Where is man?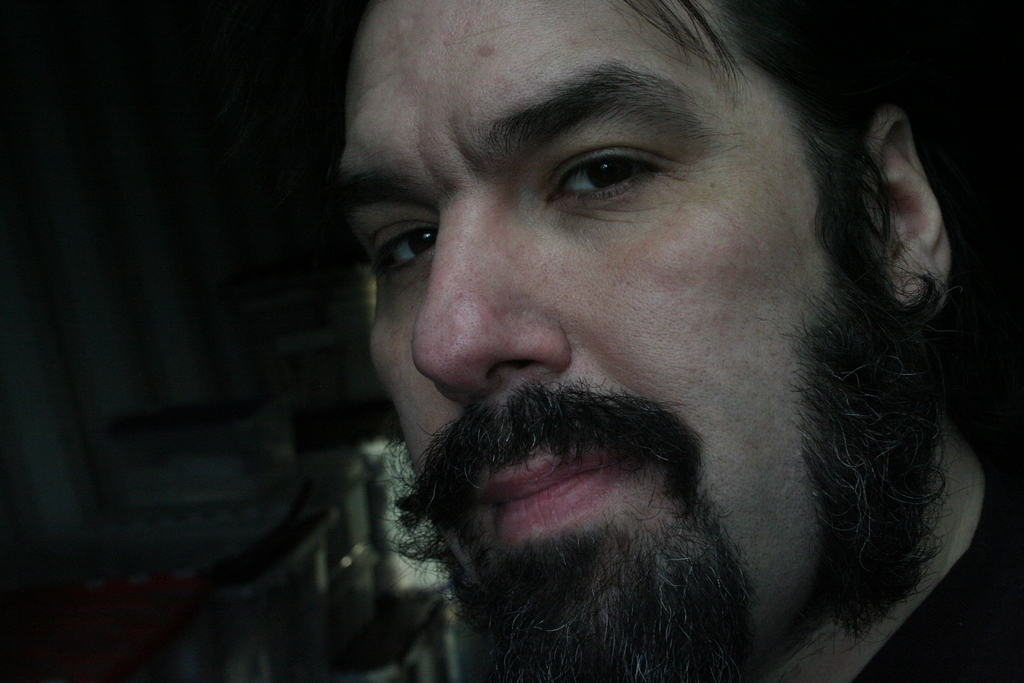
box=[209, 17, 1023, 682].
